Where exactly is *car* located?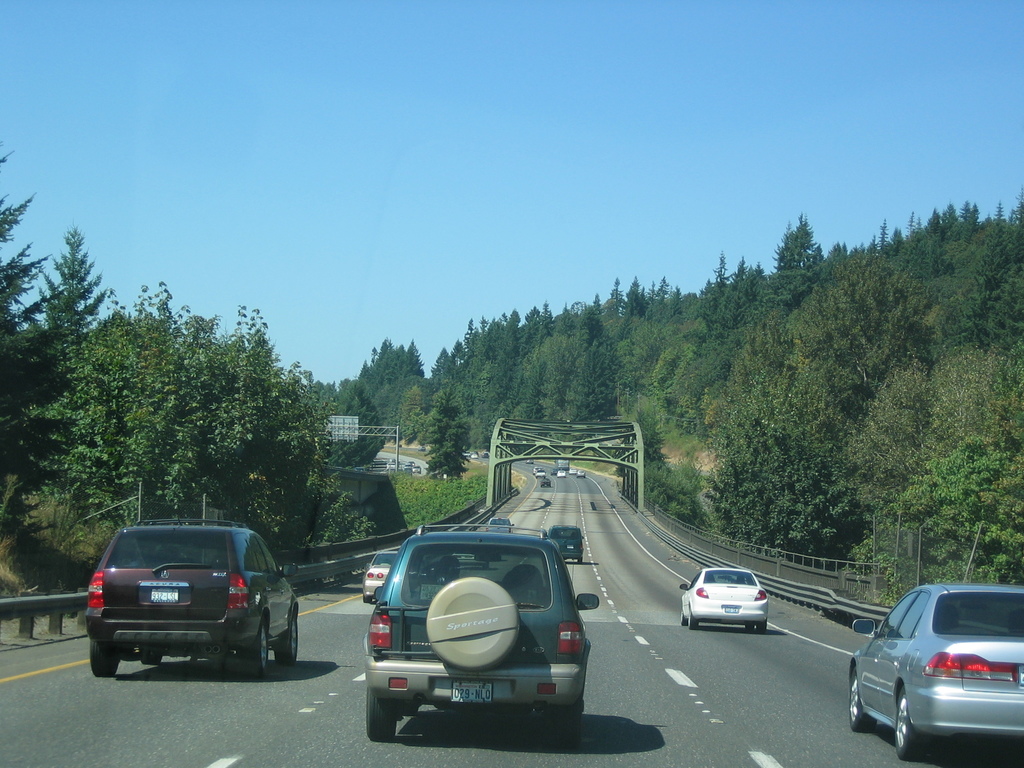
Its bounding box is detection(681, 564, 768, 627).
